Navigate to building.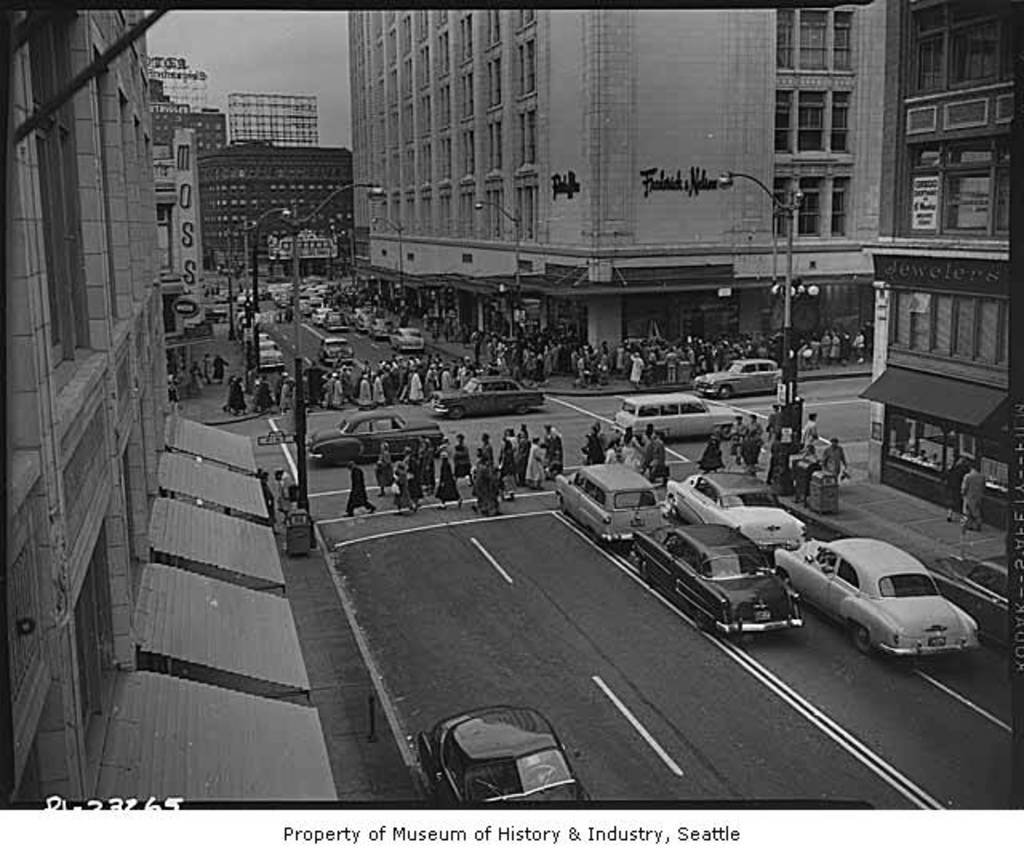
Navigation target: box=[149, 67, 226, 264].
